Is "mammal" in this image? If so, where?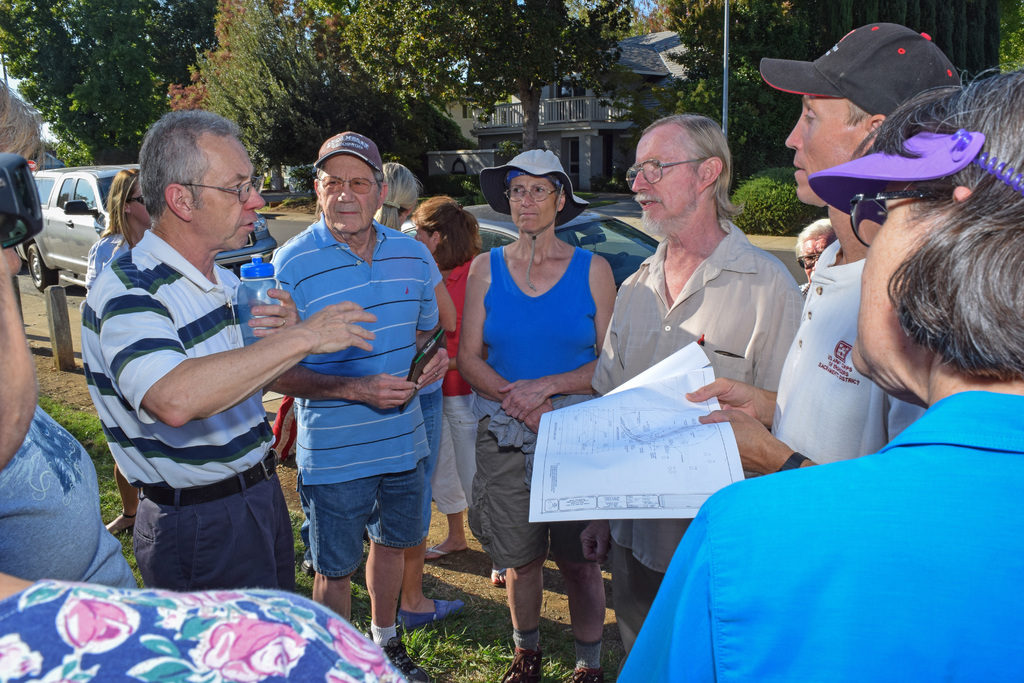
Yes, at (x1=686, y1=22, x2=960, y2=480).
